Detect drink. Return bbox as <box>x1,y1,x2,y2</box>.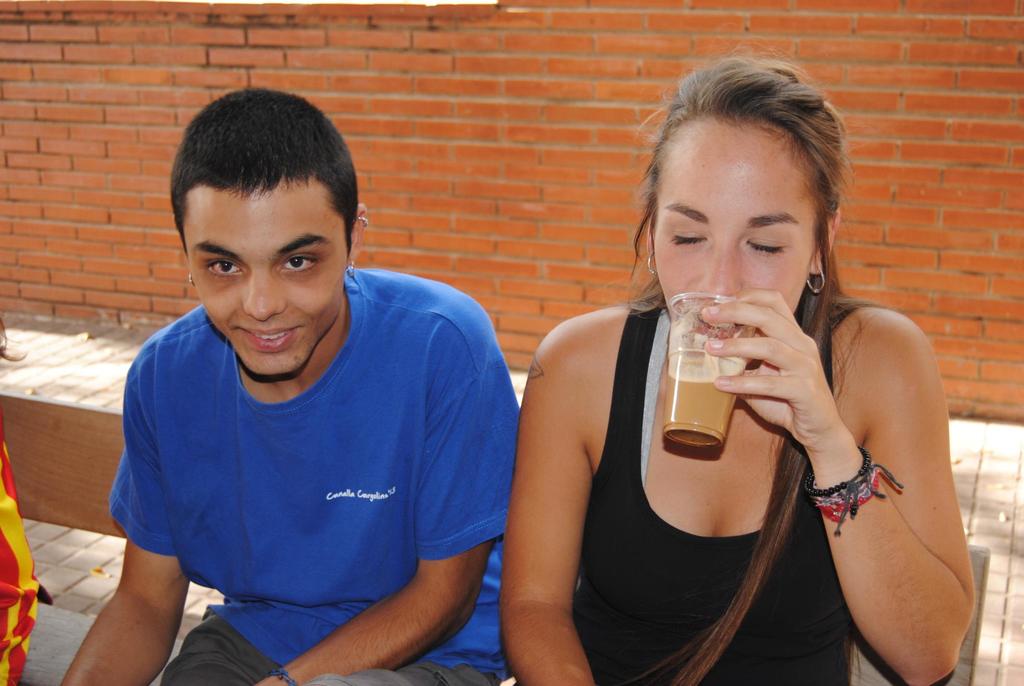
<box>667,371,735,448</box>.
